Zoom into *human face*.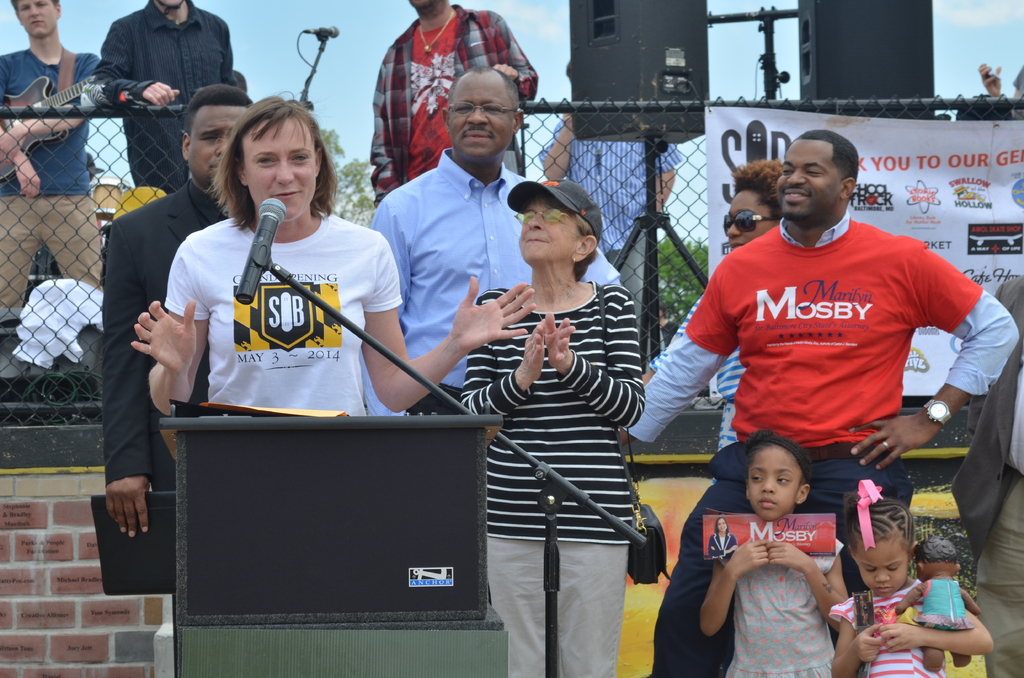
Zoom target: [left=155, top=0, right=187, bottom=5].
